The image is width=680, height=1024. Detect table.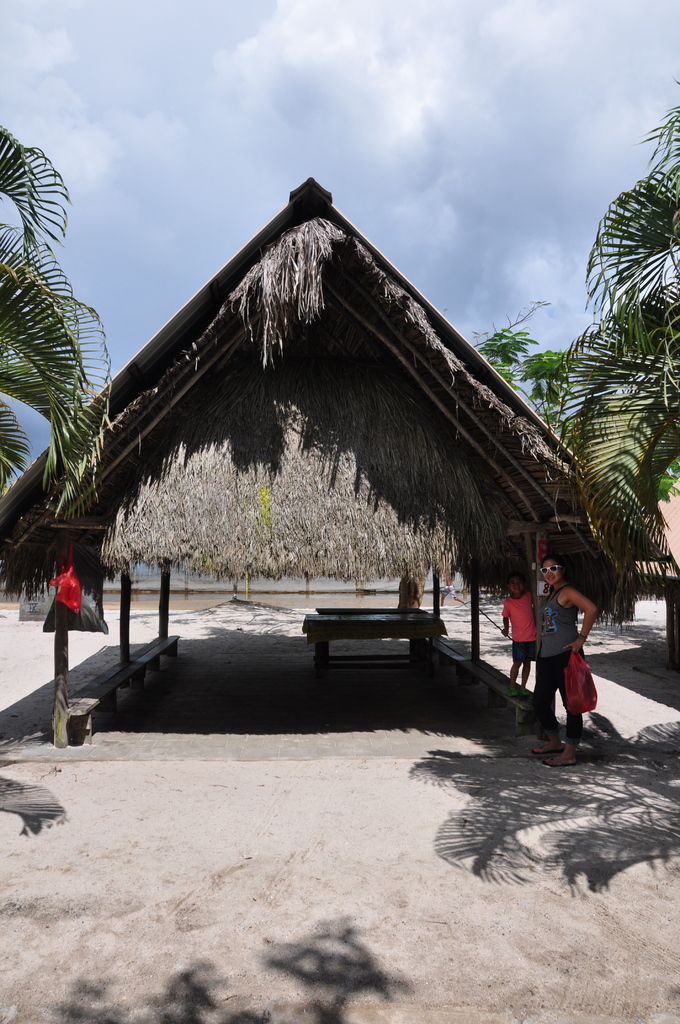
Detection: box(296, 607, 446, 694).
